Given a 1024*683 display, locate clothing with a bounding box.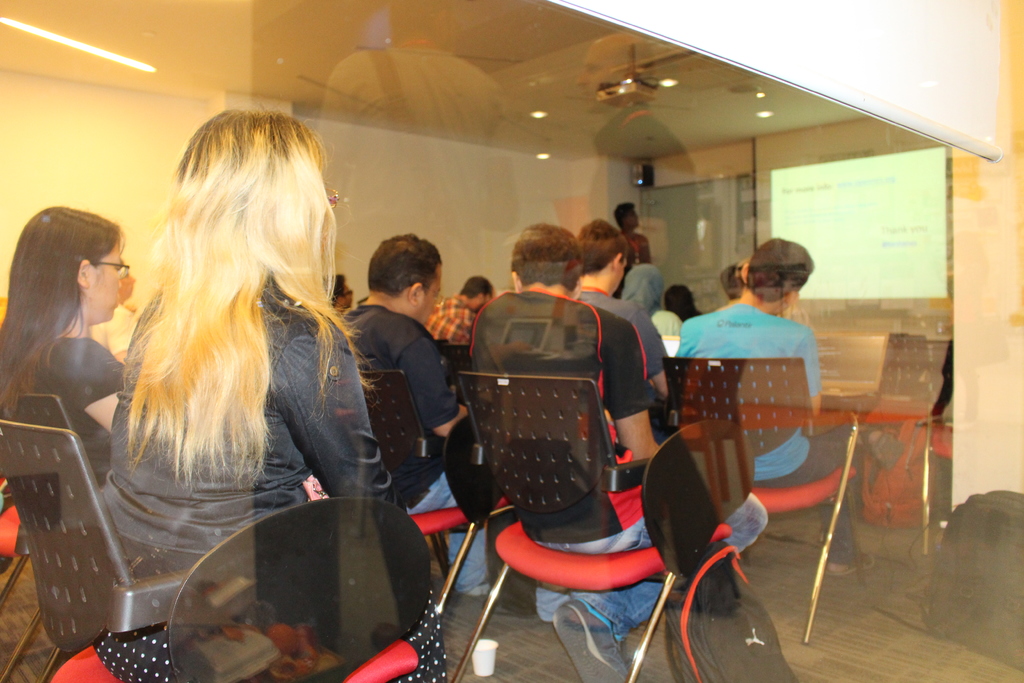
Located: <box>615,232,649,273</box>.
